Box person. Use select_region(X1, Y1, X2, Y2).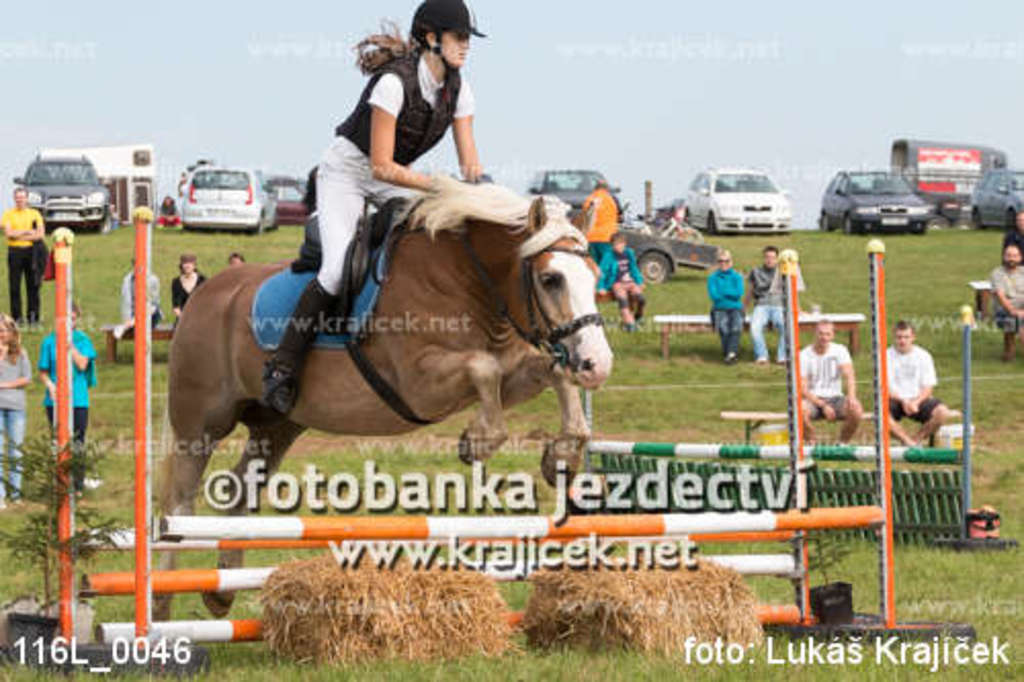
select_region(37, 299, 98, 522).
